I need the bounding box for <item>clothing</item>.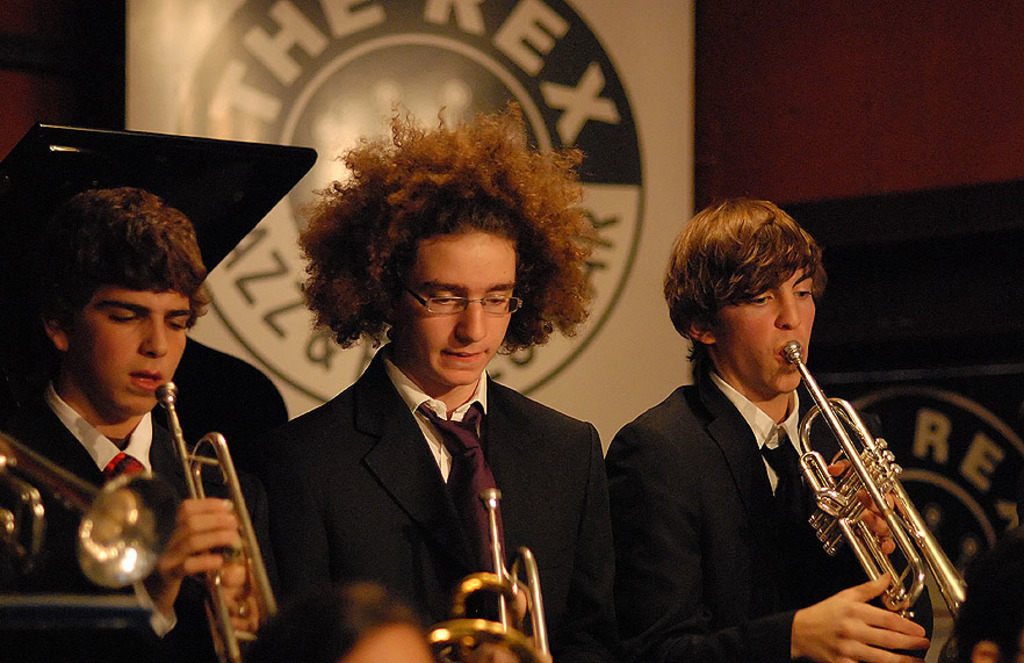
Here it is: box=[0, 377, 237, 548].
